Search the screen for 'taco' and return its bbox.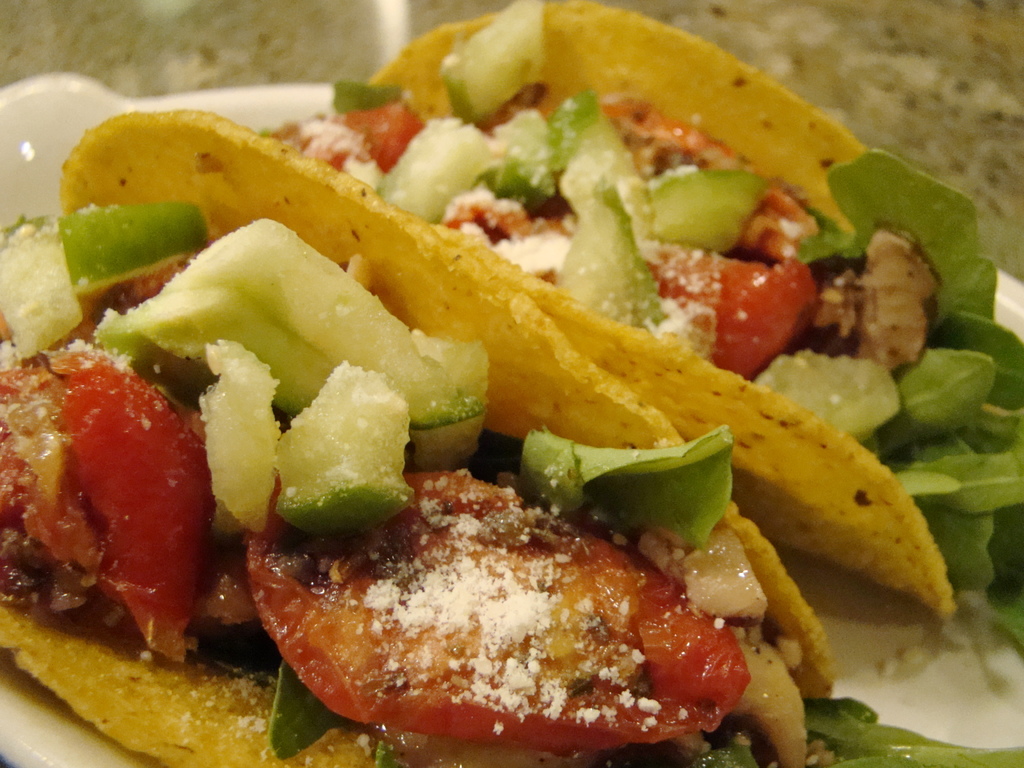
Found: x1=54, y1=0, x2=1023, y2=619.
